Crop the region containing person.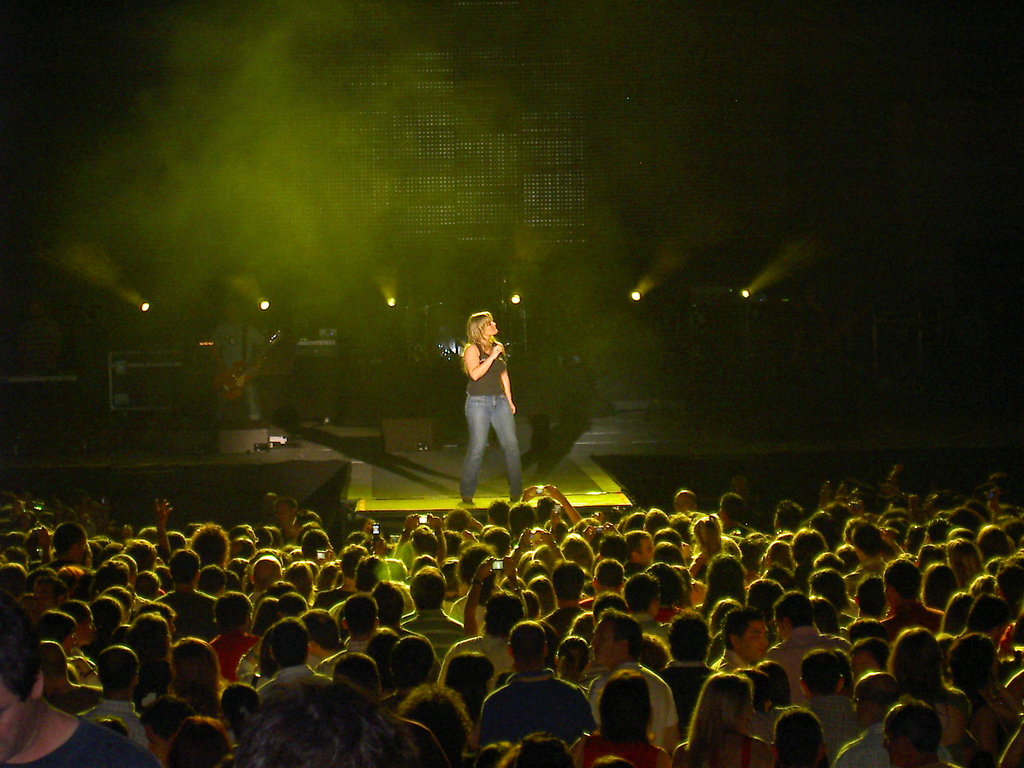
Crop region: pyautogui.locateOnScreen(833, 669, 956, 761).
